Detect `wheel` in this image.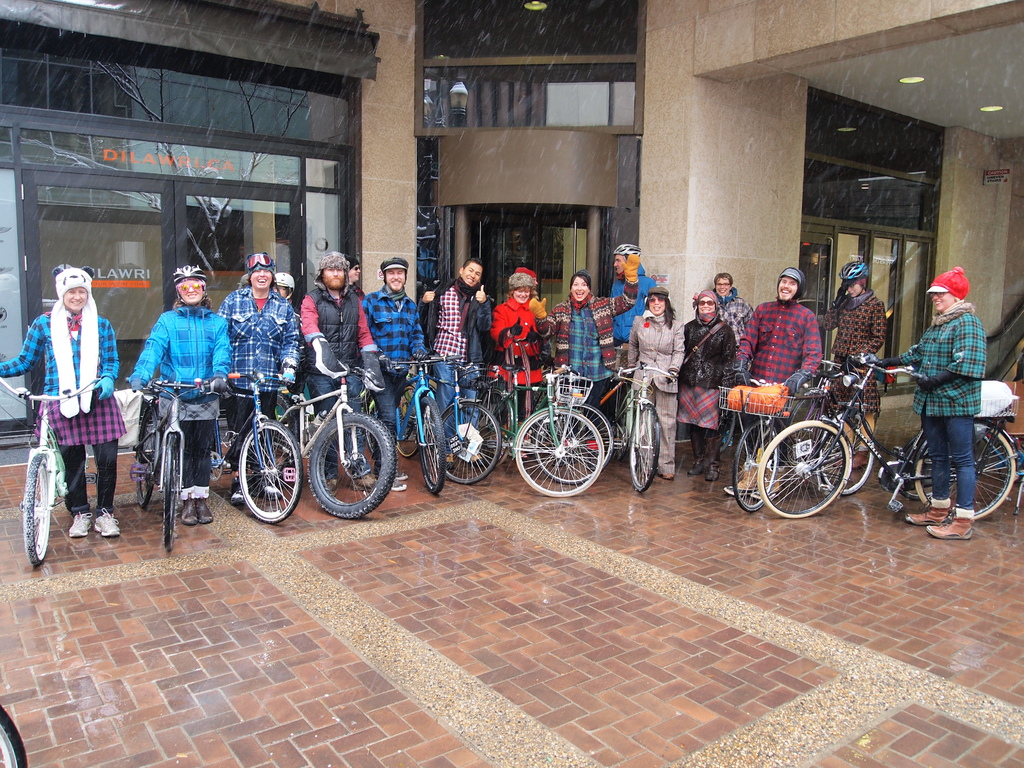
Detection: <bbox>733, 419, 778, 515</bbox>.
